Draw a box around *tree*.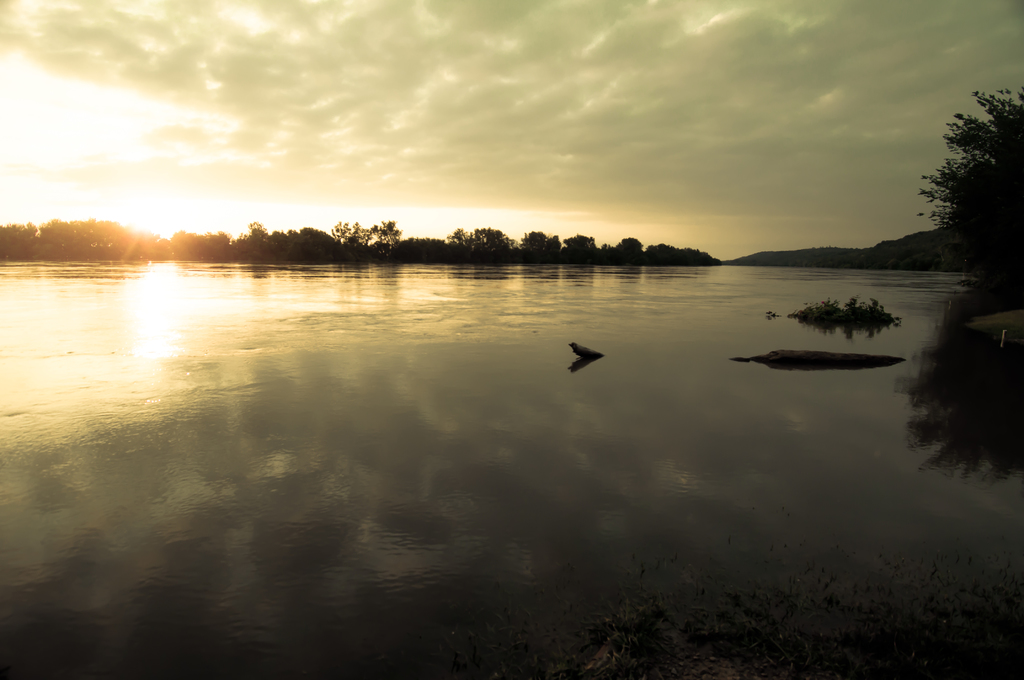
box=[440, 227, 521, 267].
